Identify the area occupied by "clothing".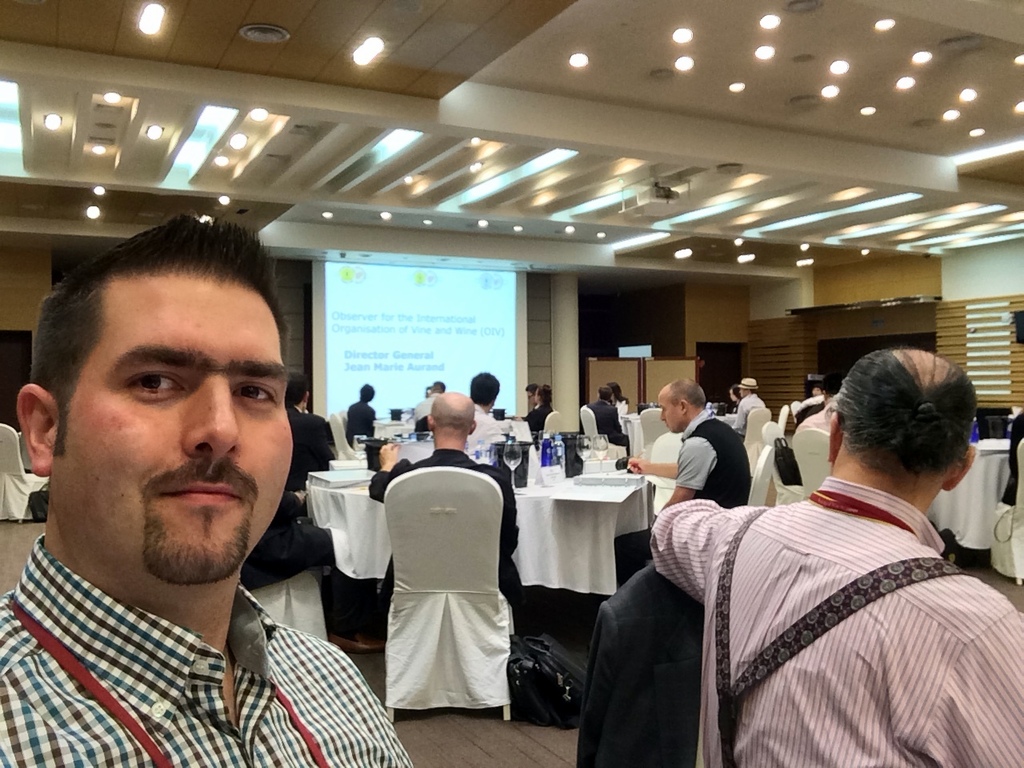
Area: (658,414,1008,767).
